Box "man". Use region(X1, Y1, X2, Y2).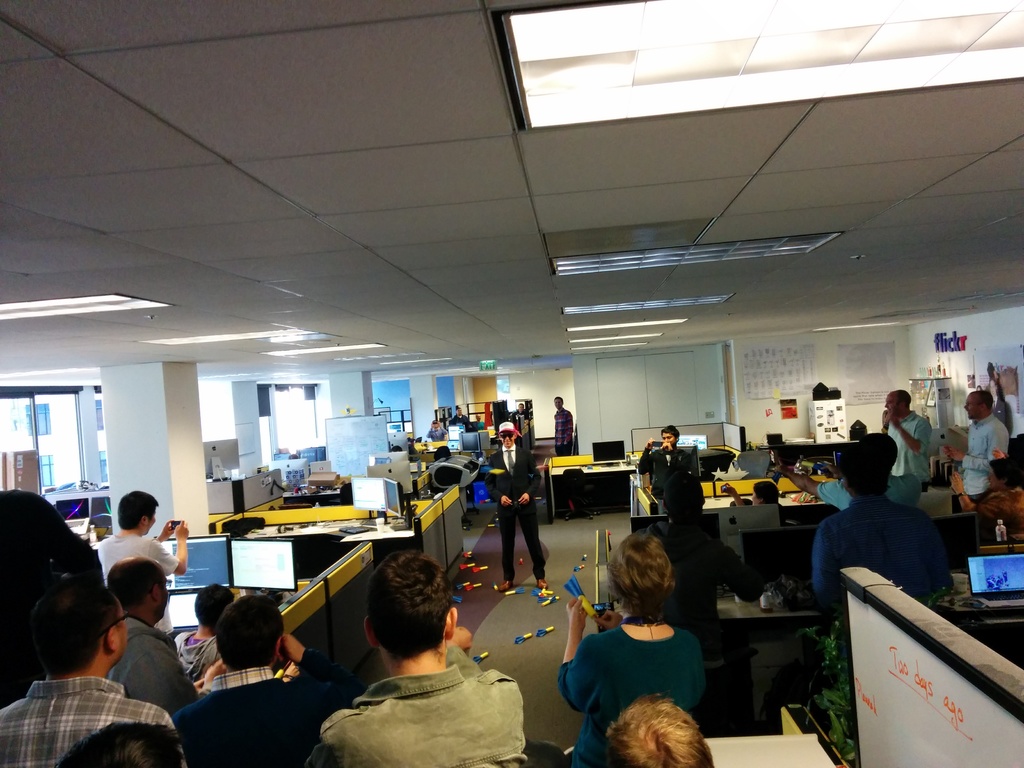
region(88, 492, 192, 623).
